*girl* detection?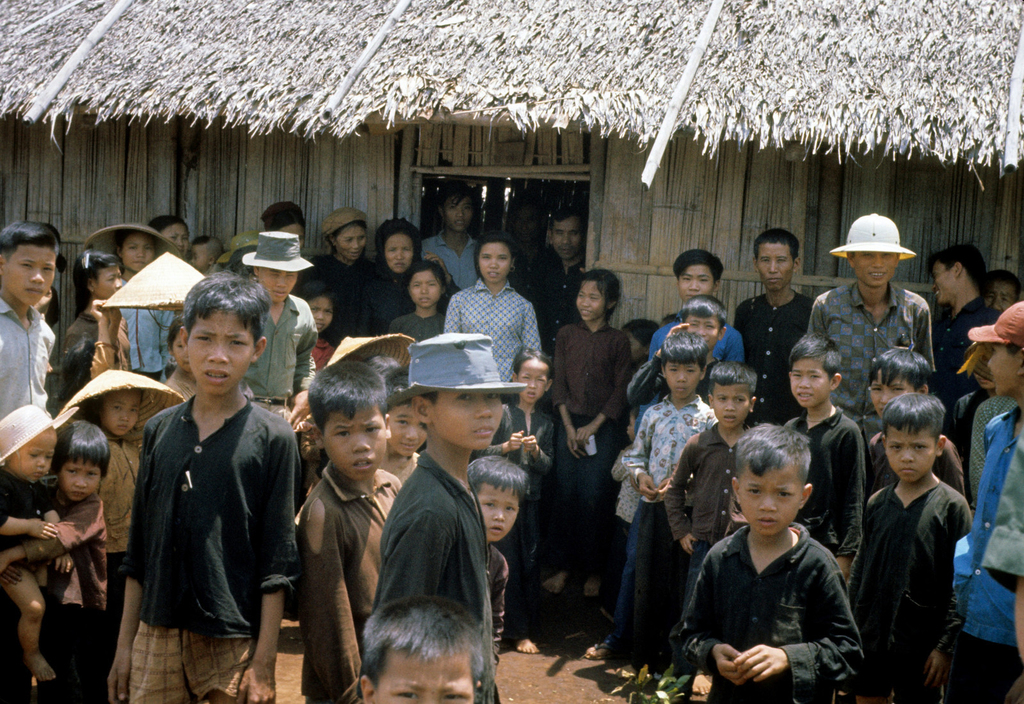
[x1=0, y1=403, x2=77, y2=680]
